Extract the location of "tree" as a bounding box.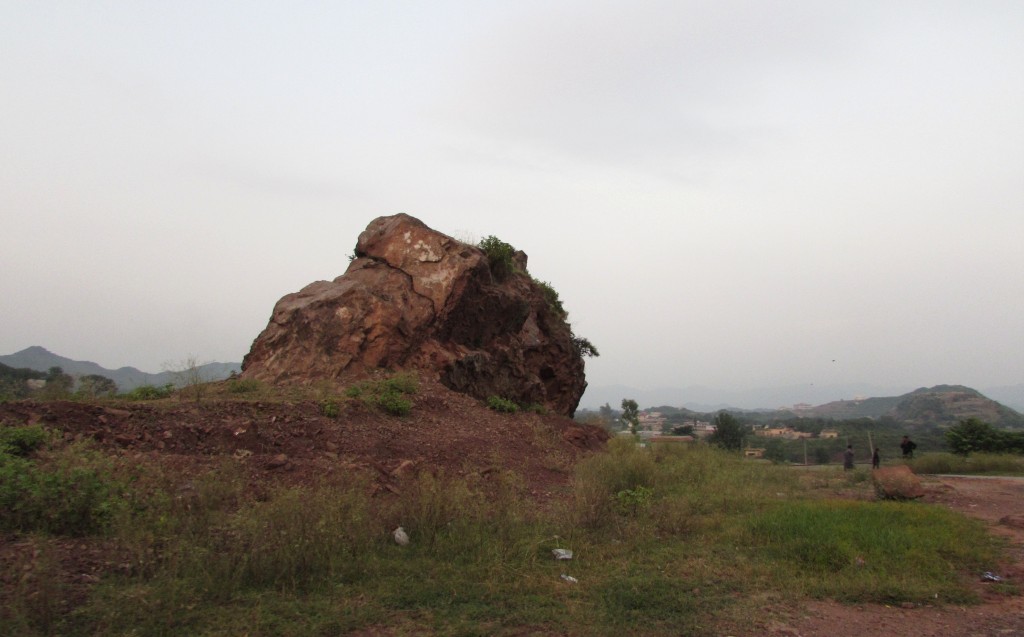
(700,408,755,462).
